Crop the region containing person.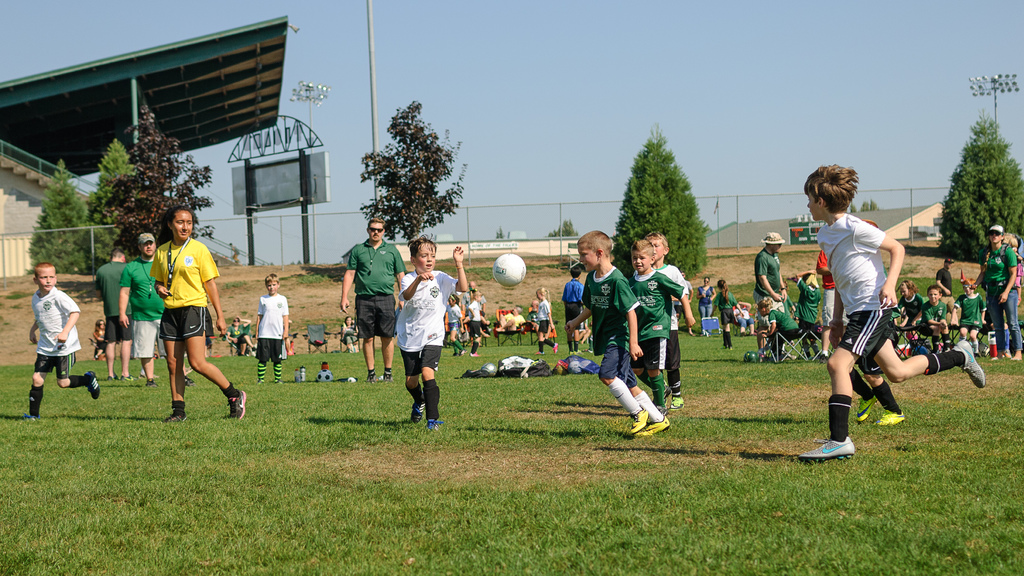
Crop region: 255, 271, 291, 383.
